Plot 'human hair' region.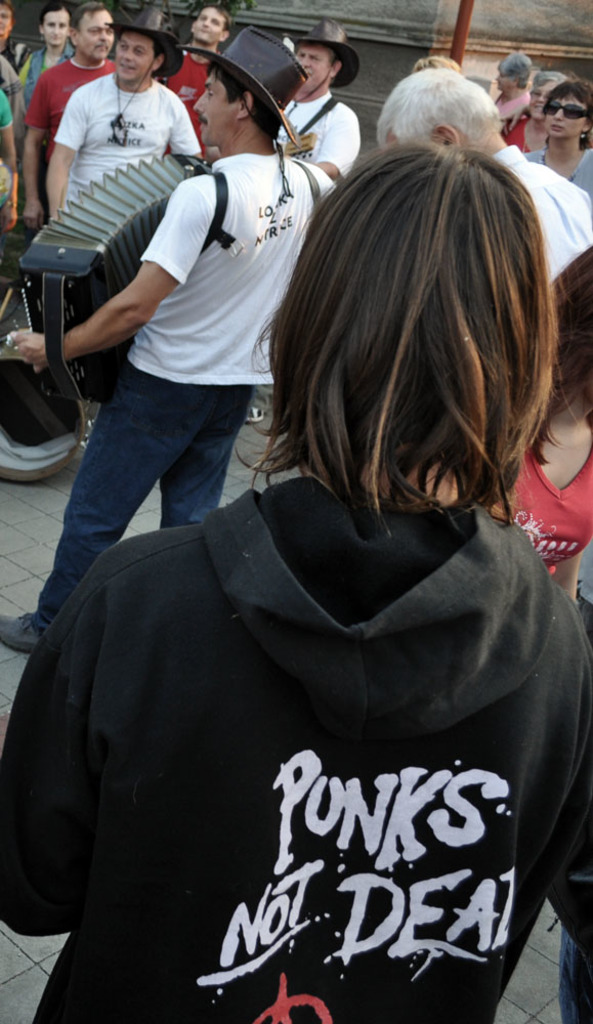
Plotted at {"left": 63, "top": 0, "right": 111, "bottom": 50}.
